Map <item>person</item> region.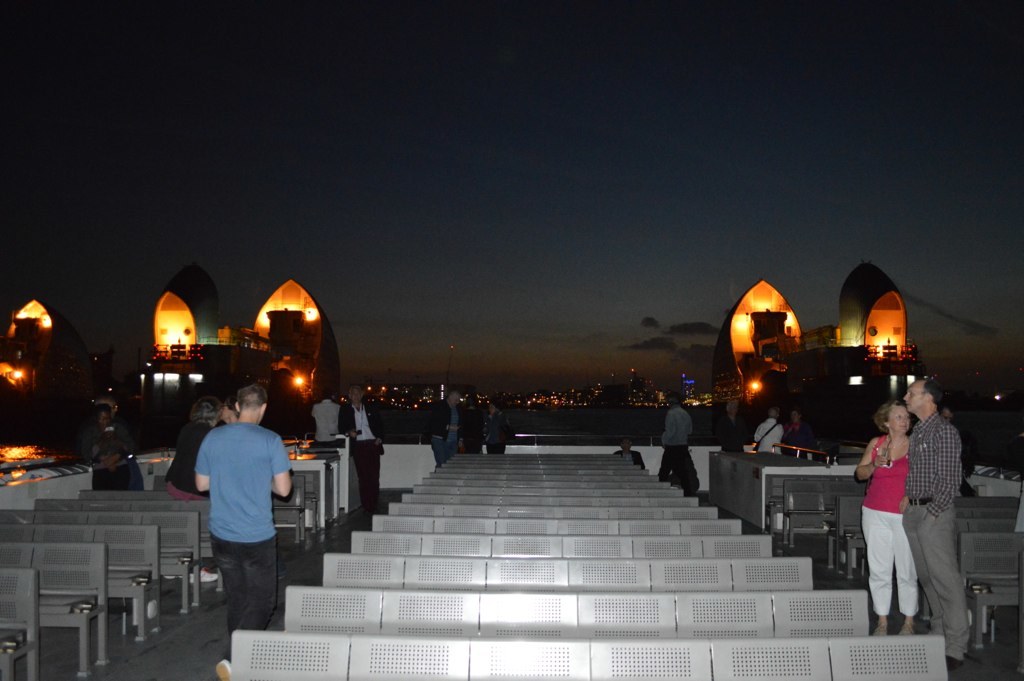
Mapped to x1=74 y1=392 x2=131 y2=492.
